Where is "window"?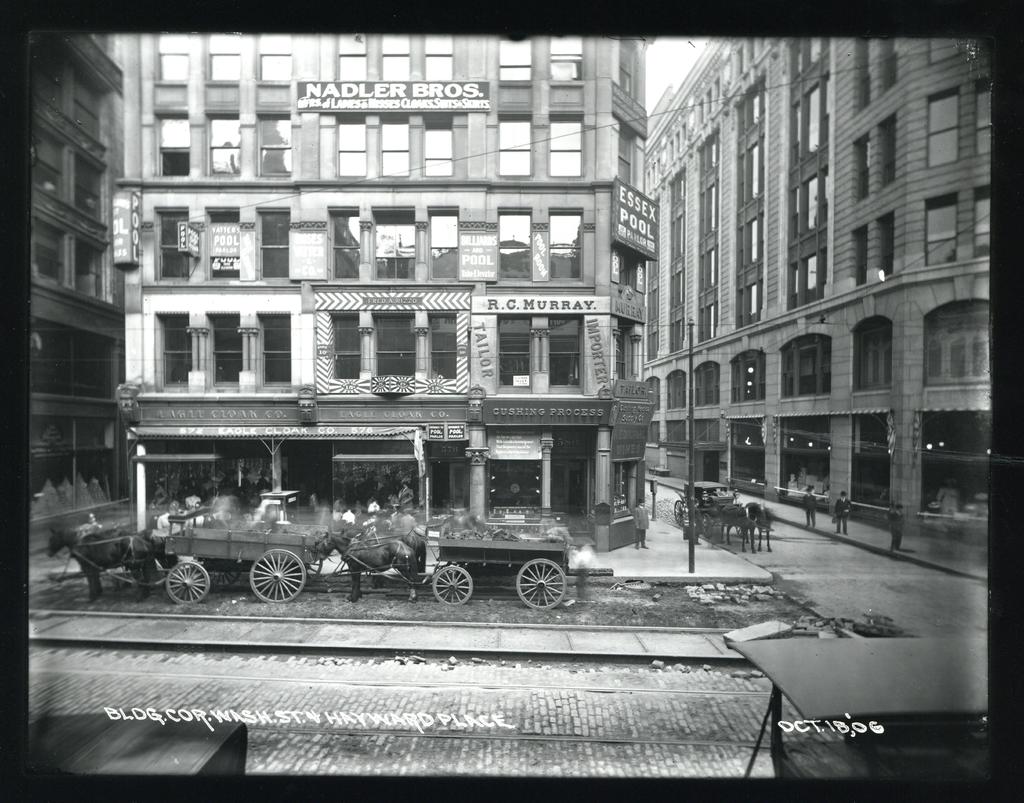
[503, 216, 531, 275].
